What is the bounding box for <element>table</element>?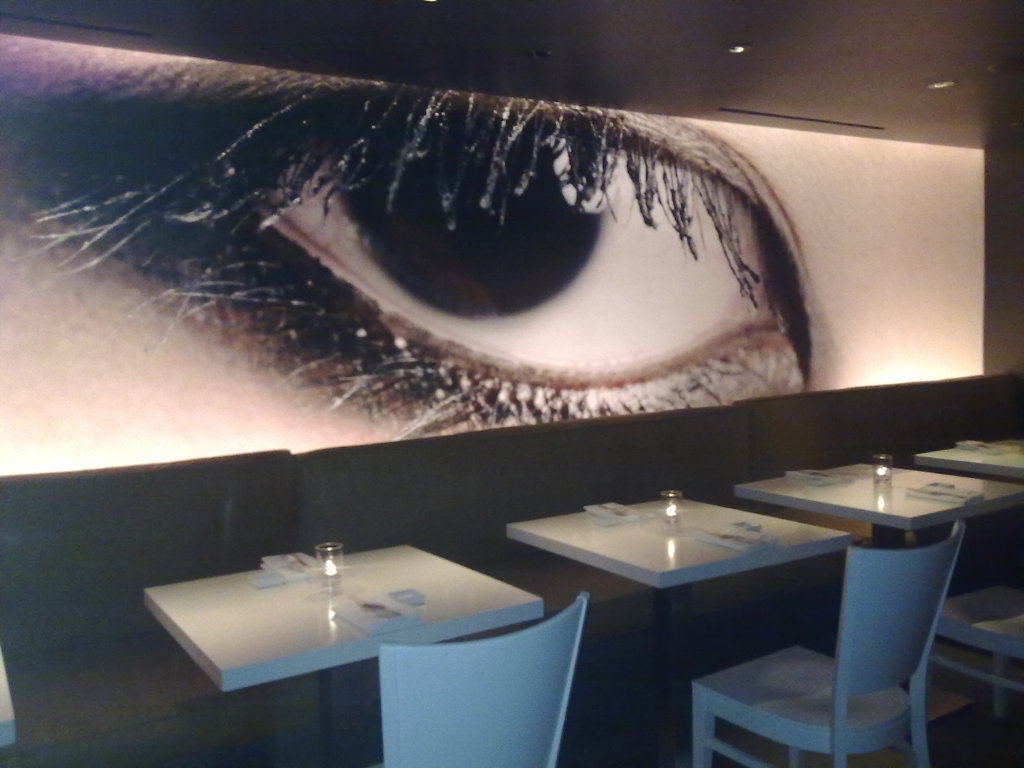
x1=0 y1=641 x2=18 y2=745.
